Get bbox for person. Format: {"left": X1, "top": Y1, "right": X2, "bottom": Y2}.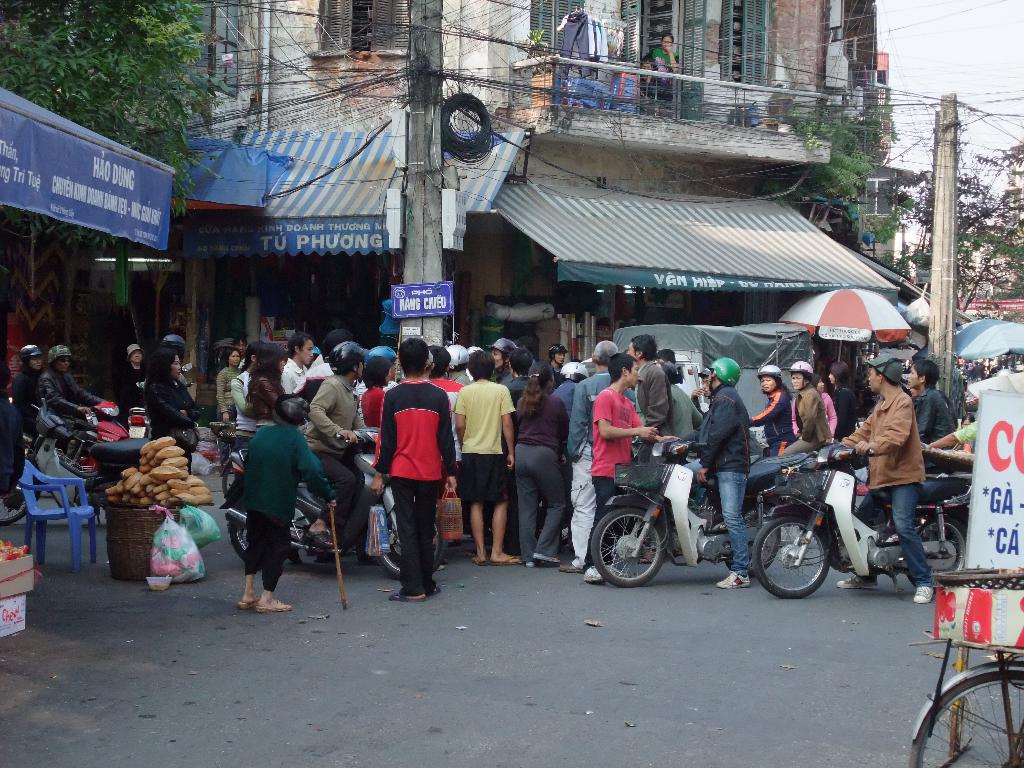
{"left": 310, "top": 335, "right": 376, "bottom": 534}.
